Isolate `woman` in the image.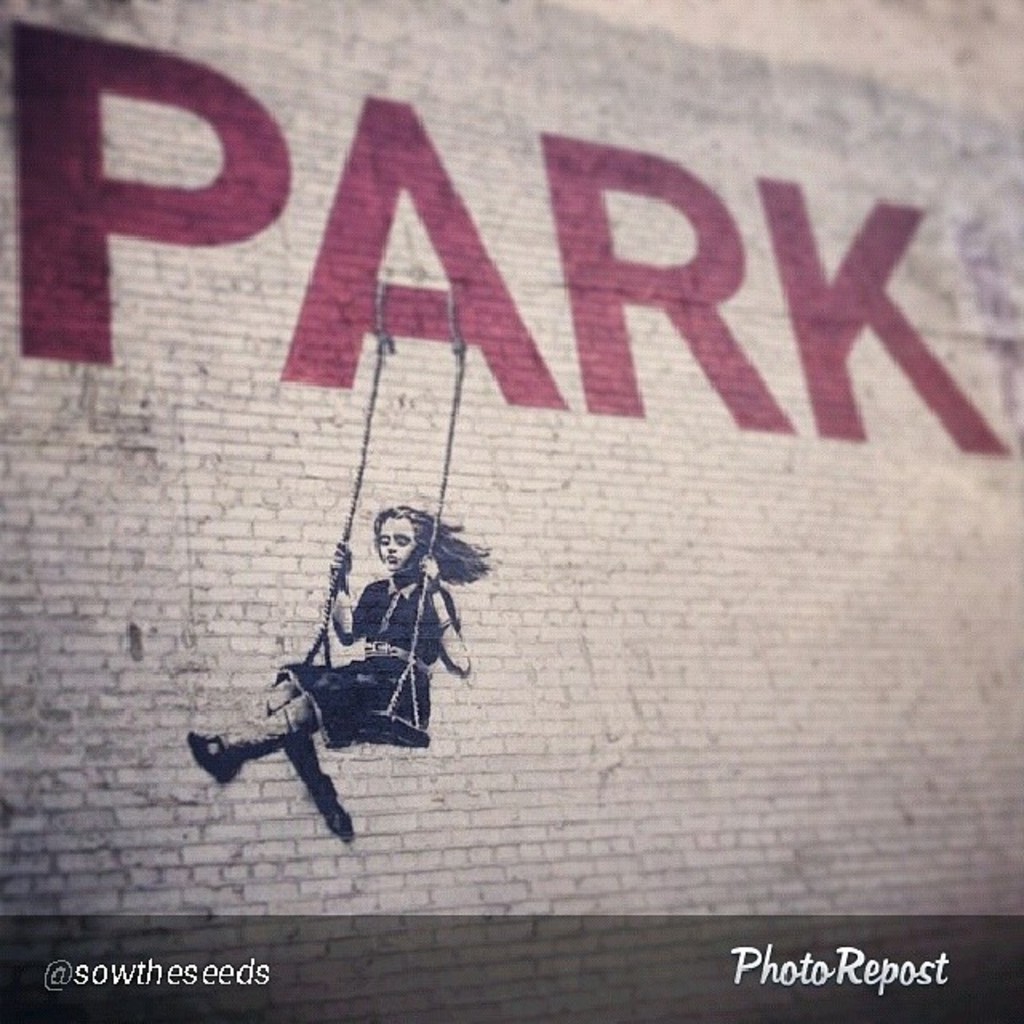
Isolated region: detection(165, 458, 515, 864).
